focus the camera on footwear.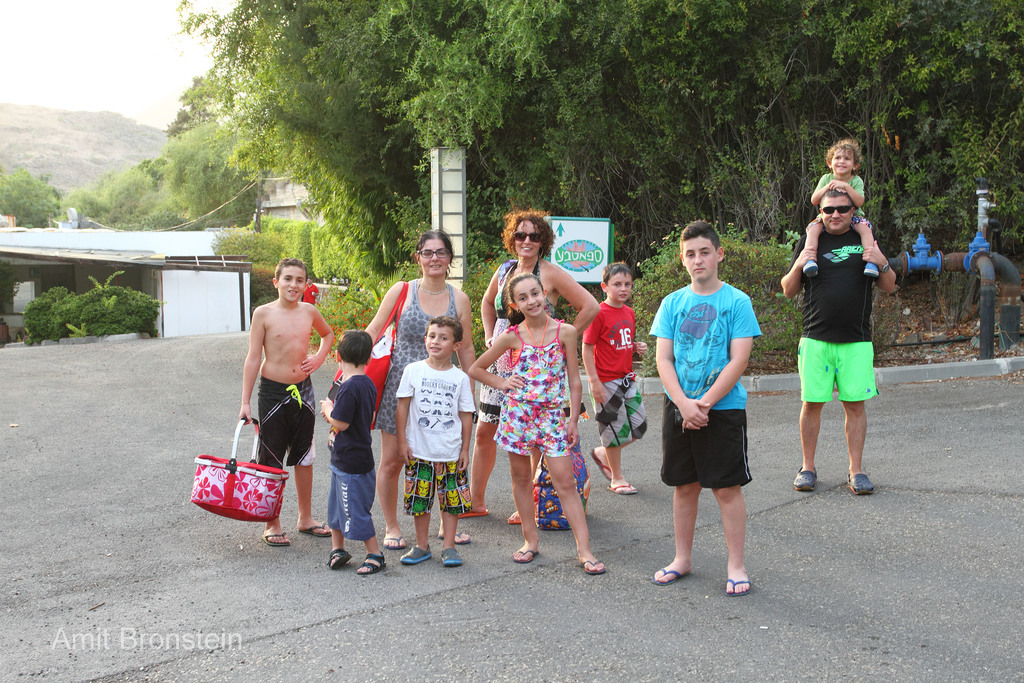
Focus region: region(790, 465, 820, 495).
